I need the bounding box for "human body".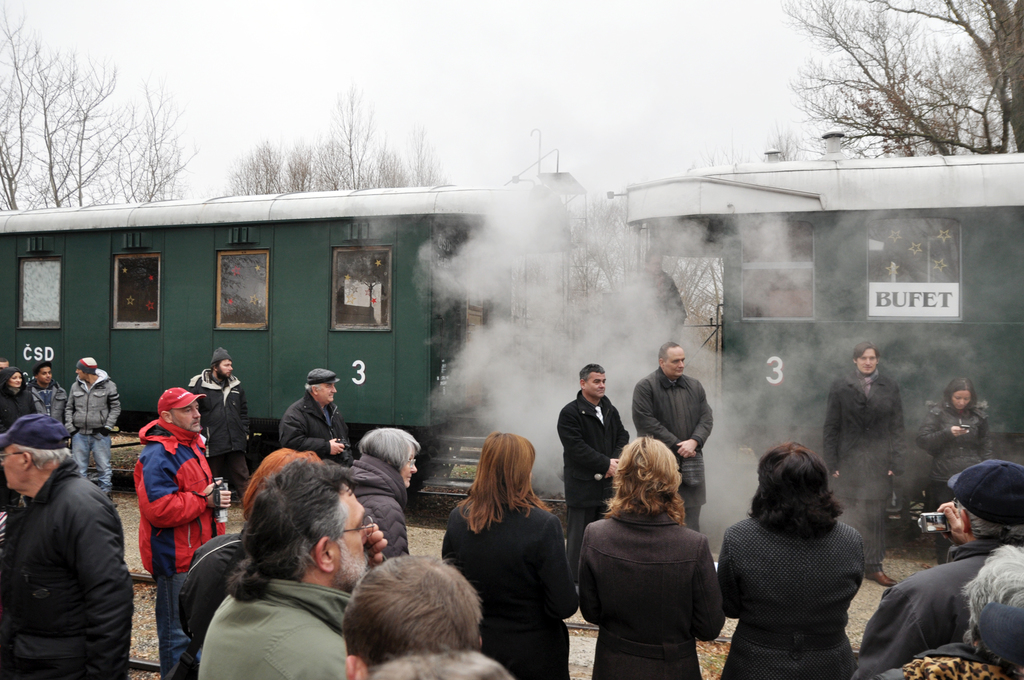
Here it is: [x1=183, y1=370, x2=245, y2=508].
